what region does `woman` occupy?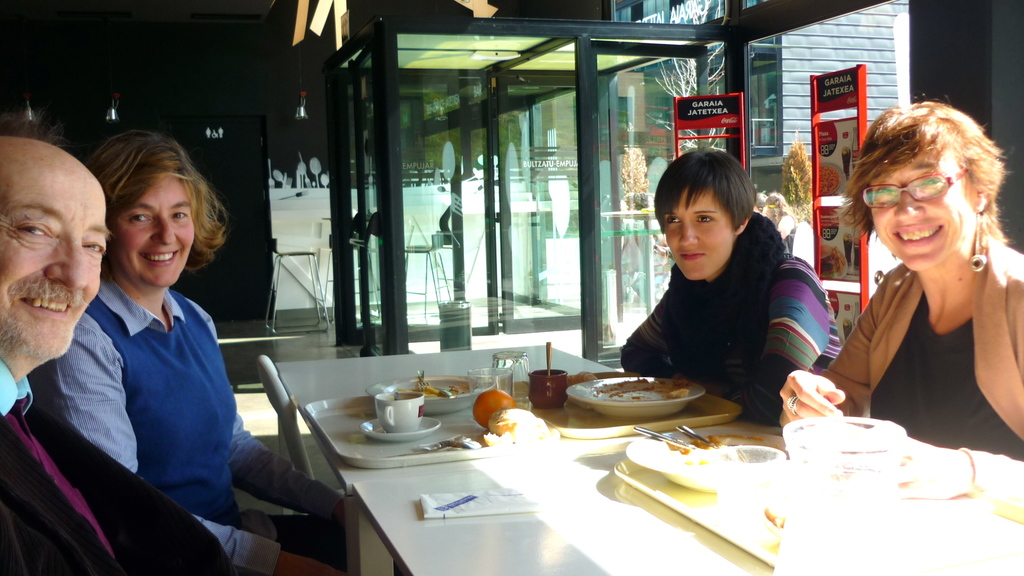
(819,96,1023,468).
